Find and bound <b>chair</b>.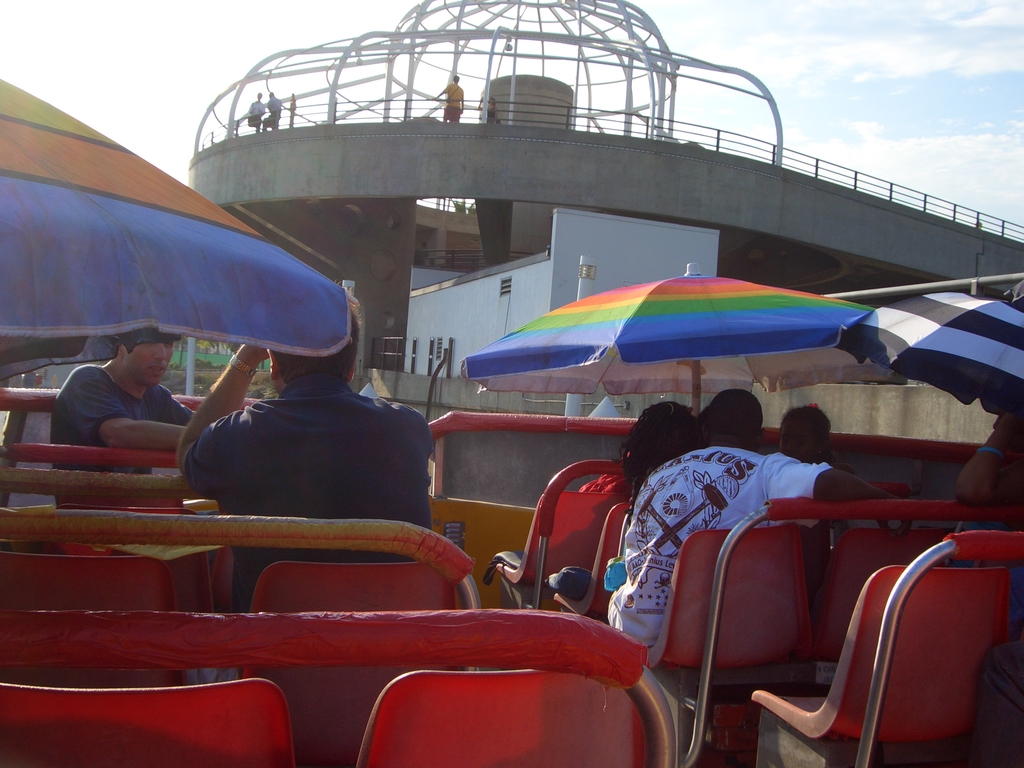
Bound: <region>813, 524, 949, 678</region>.
